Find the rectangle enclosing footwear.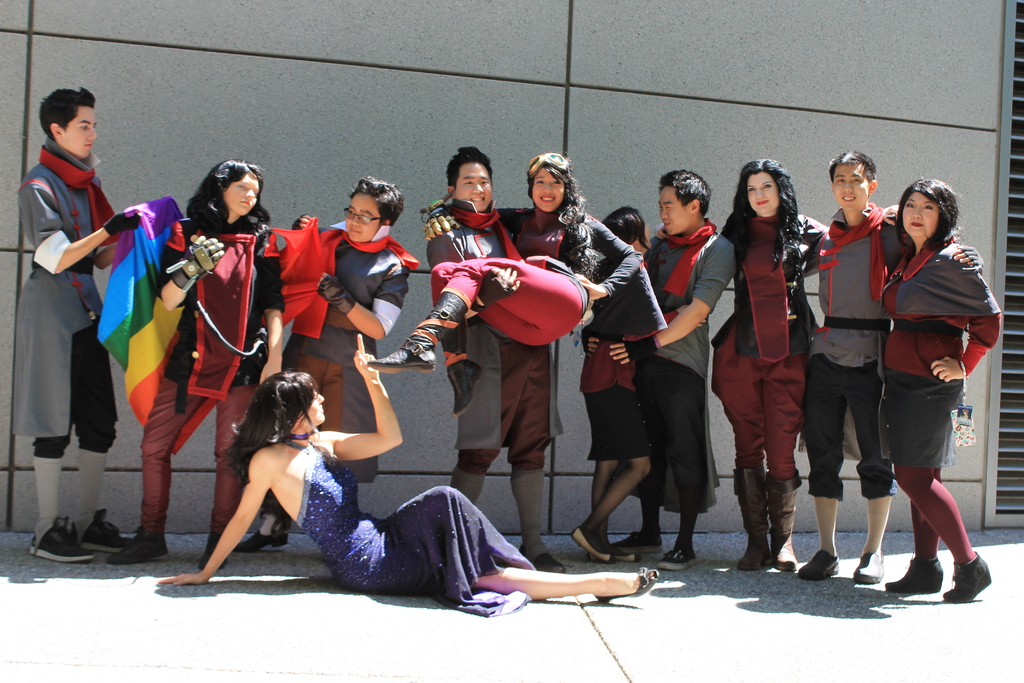
box=[800, 545, 841, 577].
